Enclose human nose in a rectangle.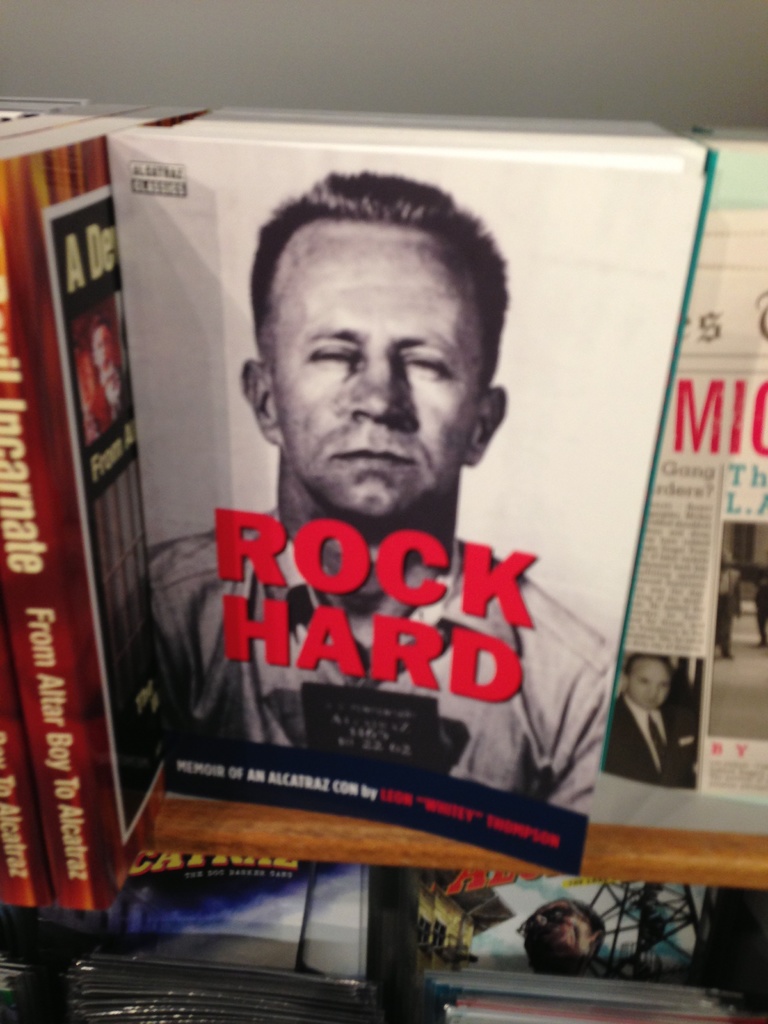
(345, 345, 420, 429).
